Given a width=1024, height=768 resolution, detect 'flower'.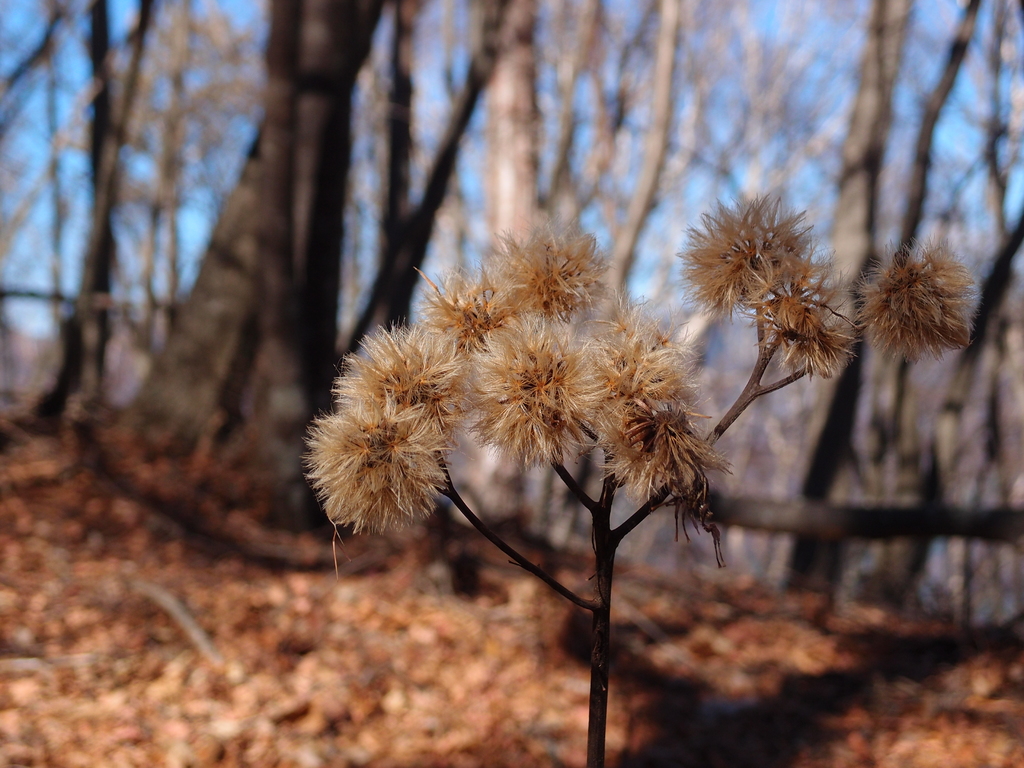
Rect(682, 172, 837, 348).
